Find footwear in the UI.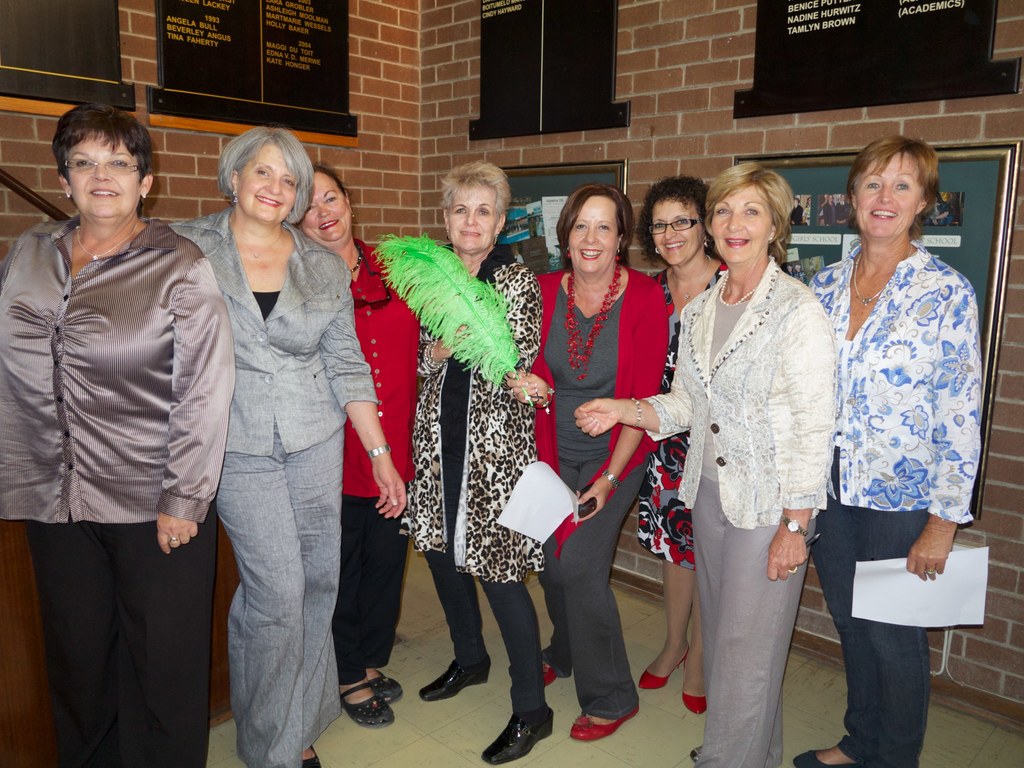
UI element at [x1=796, y1=730, x2=874, y2=767].
